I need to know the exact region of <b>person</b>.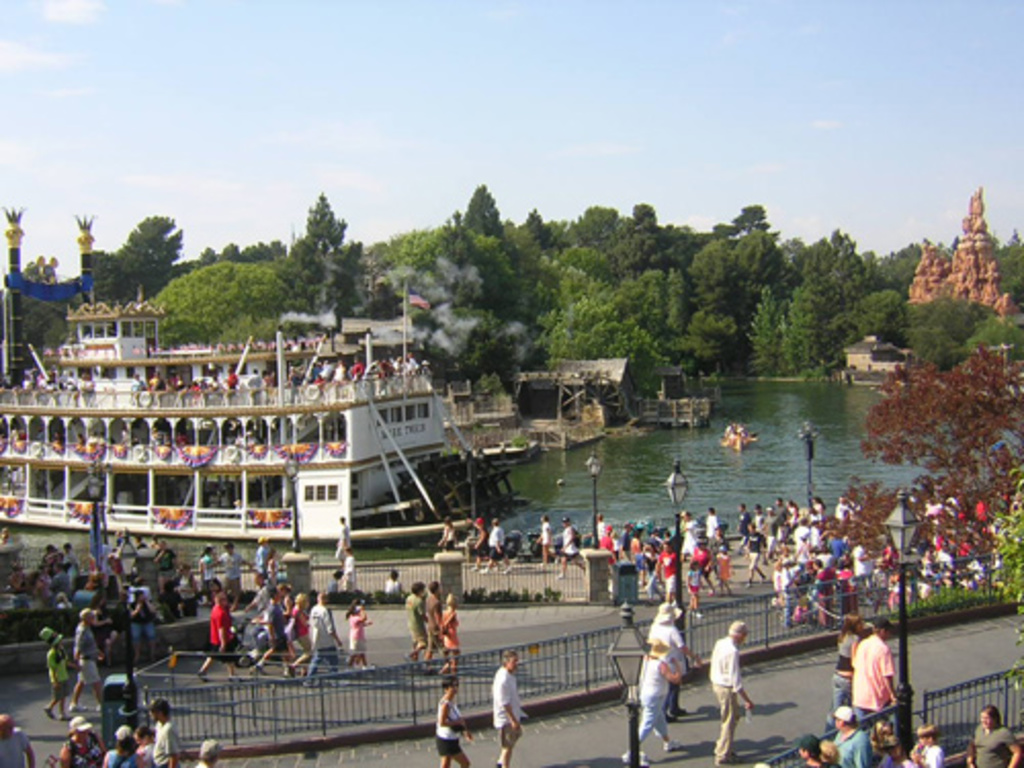
Region: x1=463 y1=518 x2=477 y2=561.
